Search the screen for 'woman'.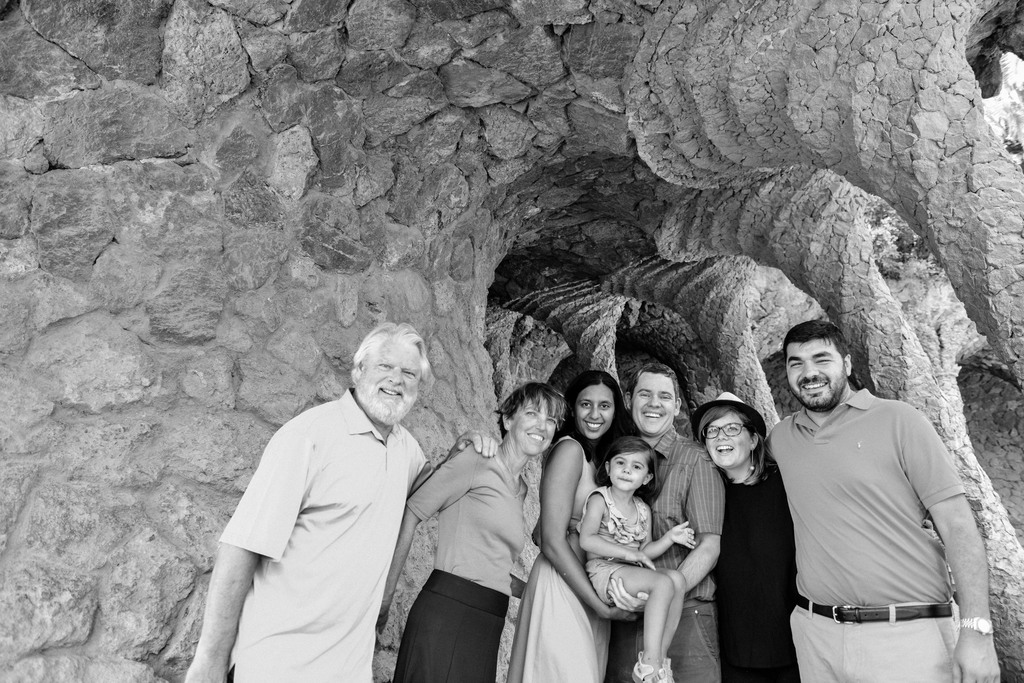
Found at {"left": 506, "top": 369, "right": 636, "bottom": 682}.
